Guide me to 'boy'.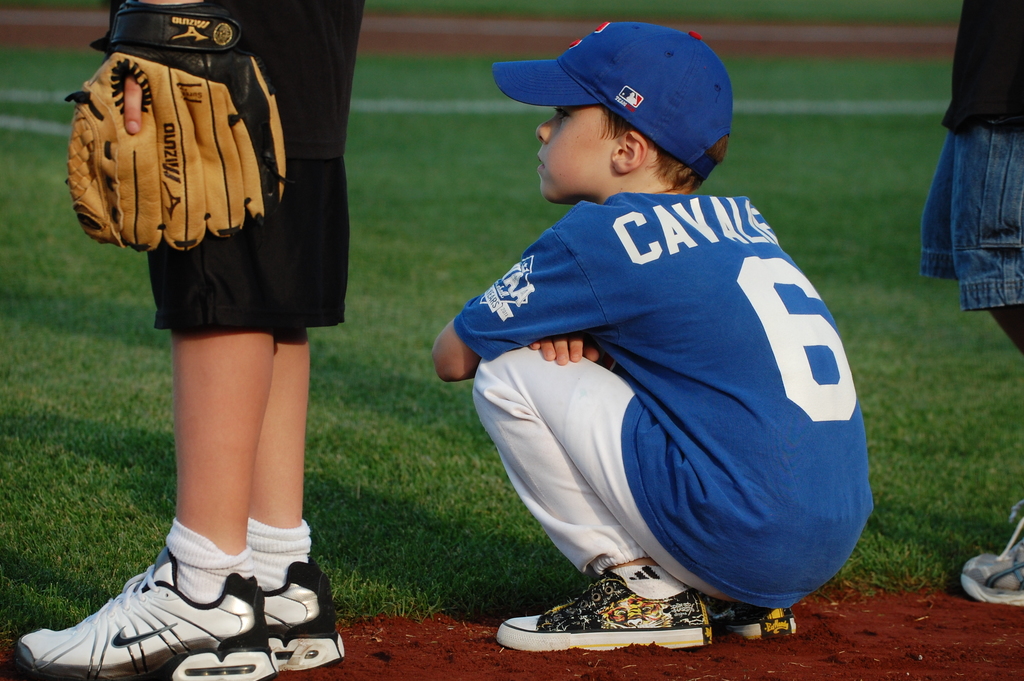
Guidance: (432,21,877,652).
